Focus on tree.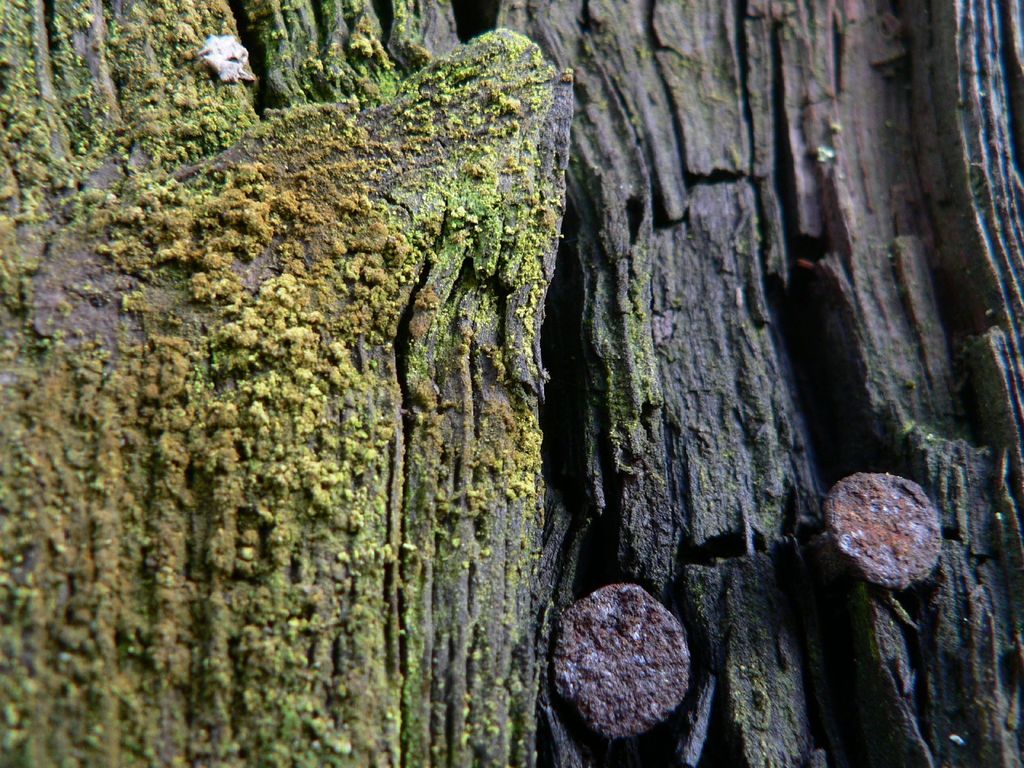
Focused at 1,0,1023,767.
